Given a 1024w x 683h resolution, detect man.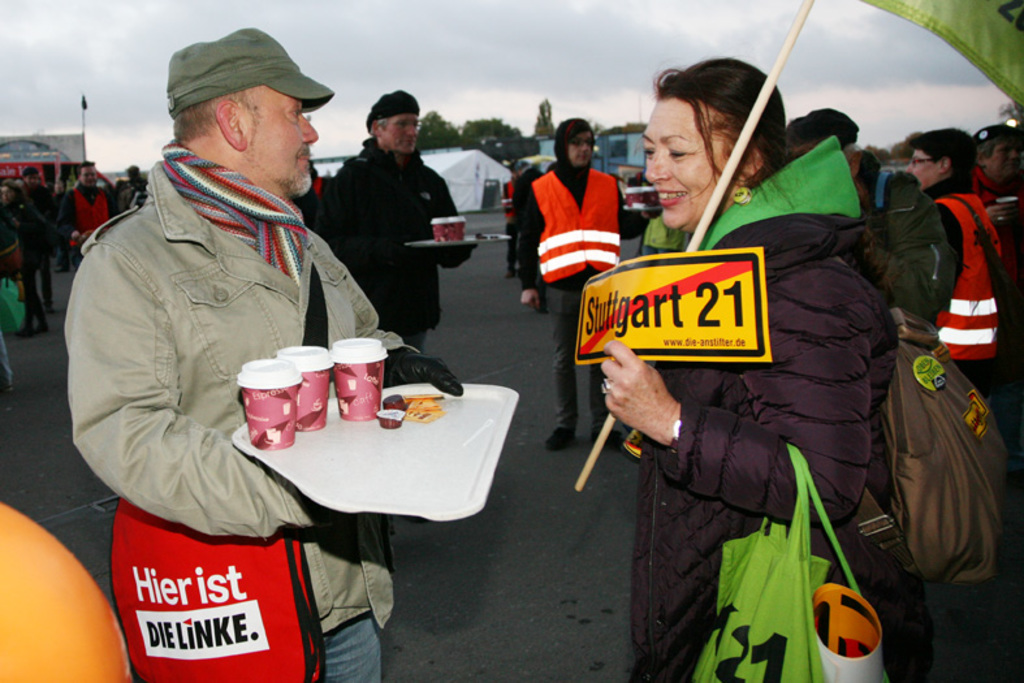
[122,160,148,211].
